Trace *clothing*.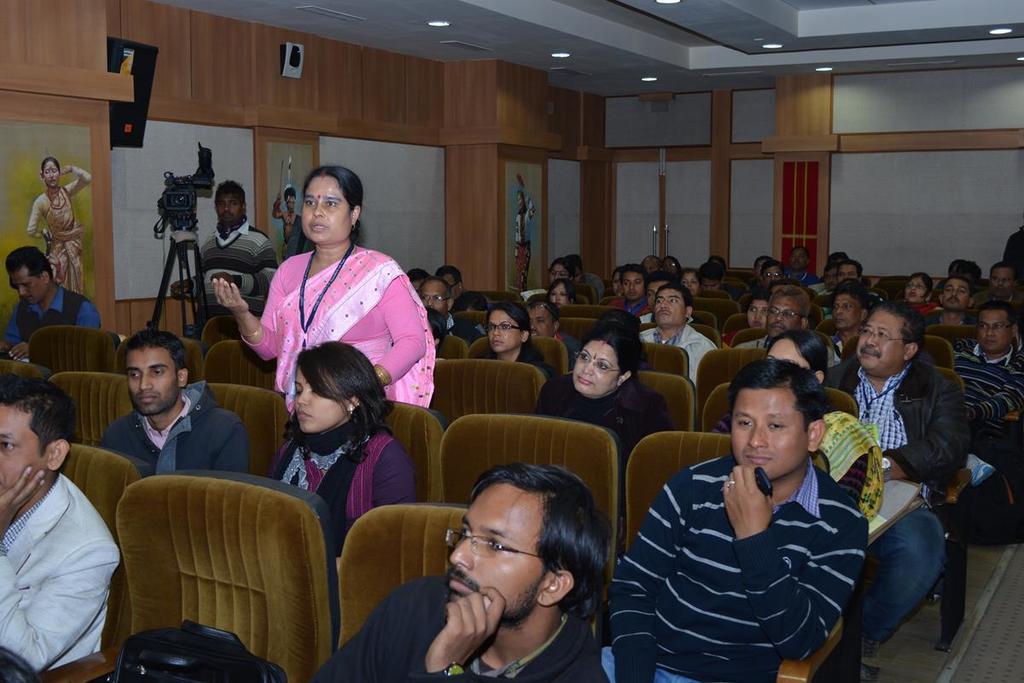
Traced to 922 302 975 324.
